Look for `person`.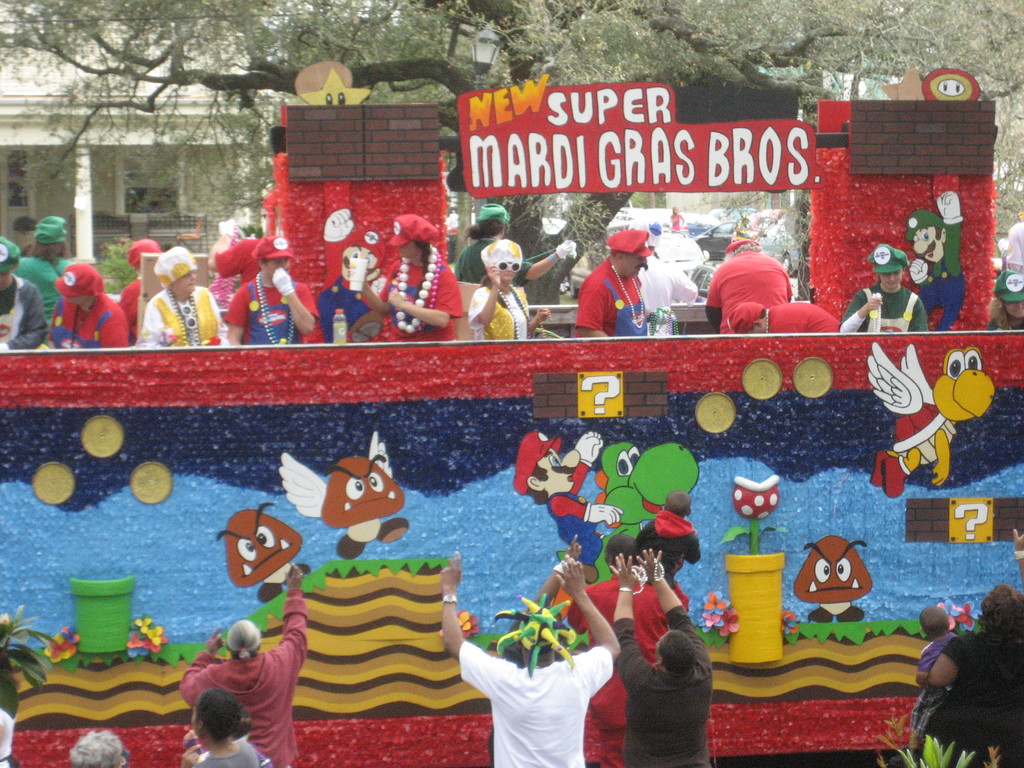
Found: <region>1005, 212, 1023, 274</region>.
